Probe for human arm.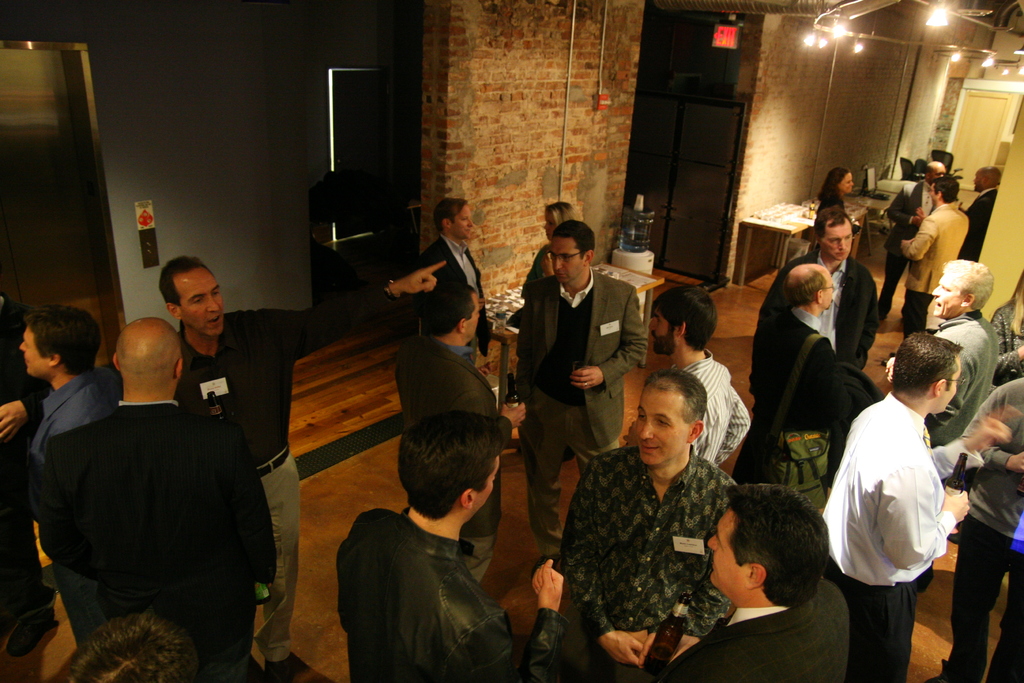
Probe result: bbox=(895, 219, 933, 262).
